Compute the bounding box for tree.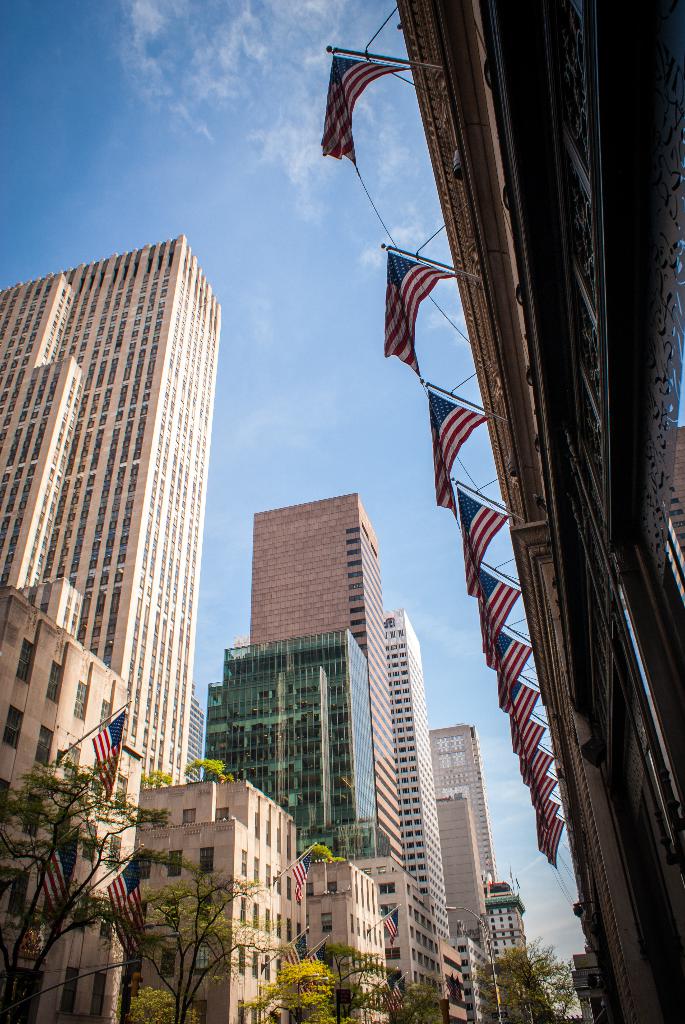
bbox(139, 753, 223, 795).
